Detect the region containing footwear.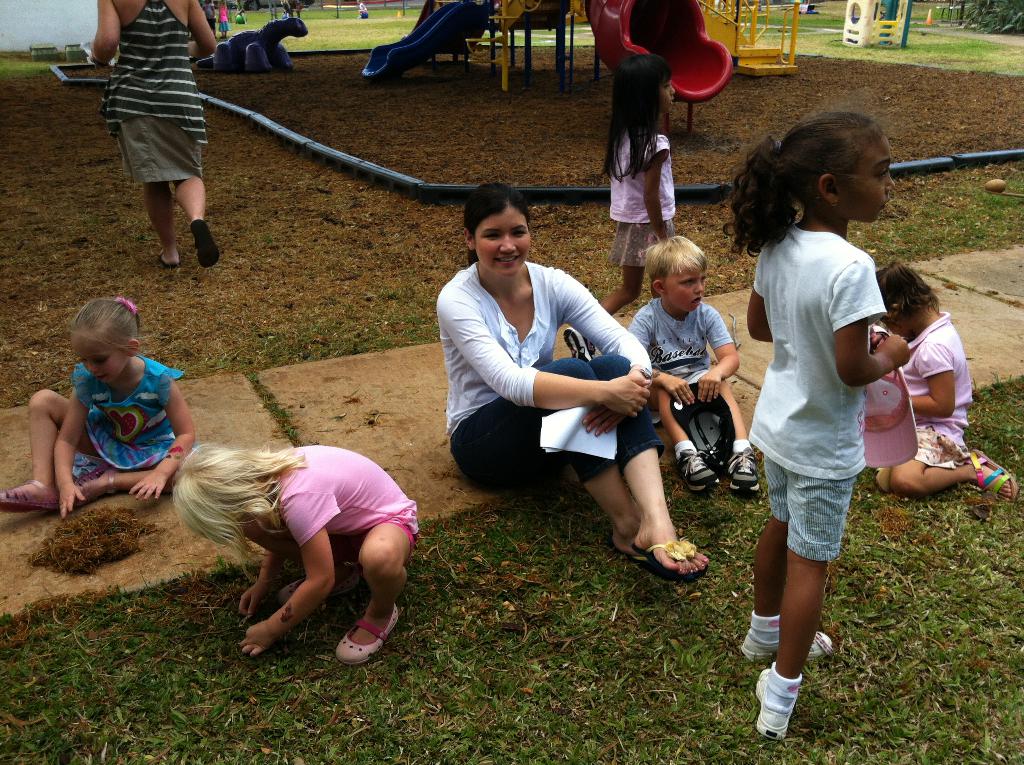
region(0, 477, 58, 514).
